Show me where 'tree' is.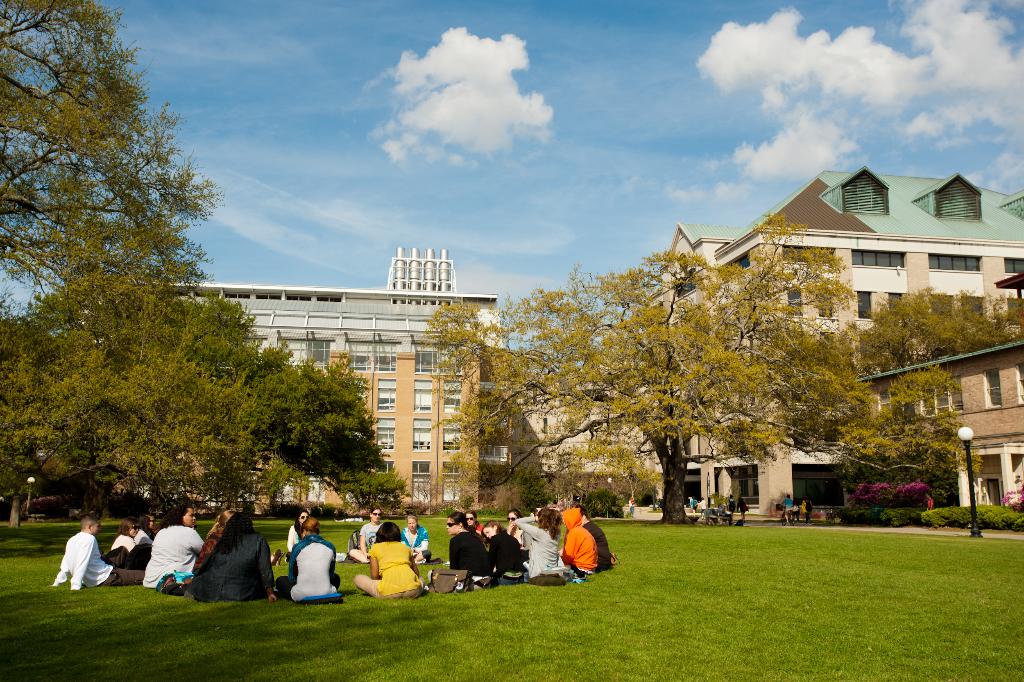
'tree' is at 840:281:1023:383.
